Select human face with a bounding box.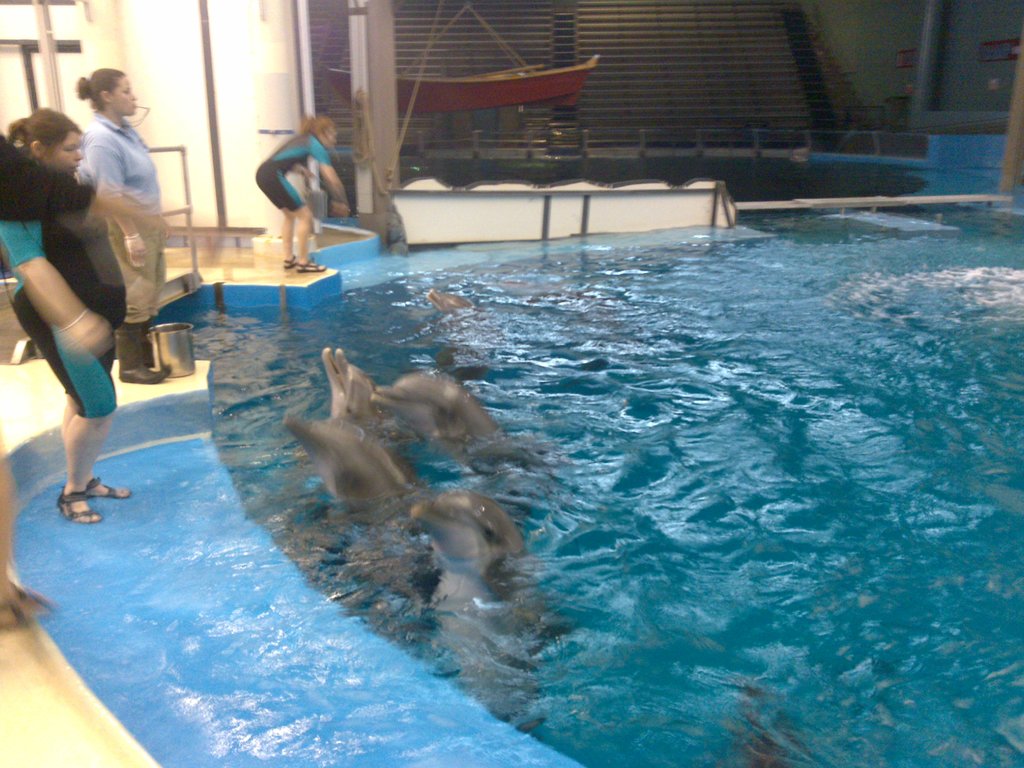
box(48, 132, 79, 173).
